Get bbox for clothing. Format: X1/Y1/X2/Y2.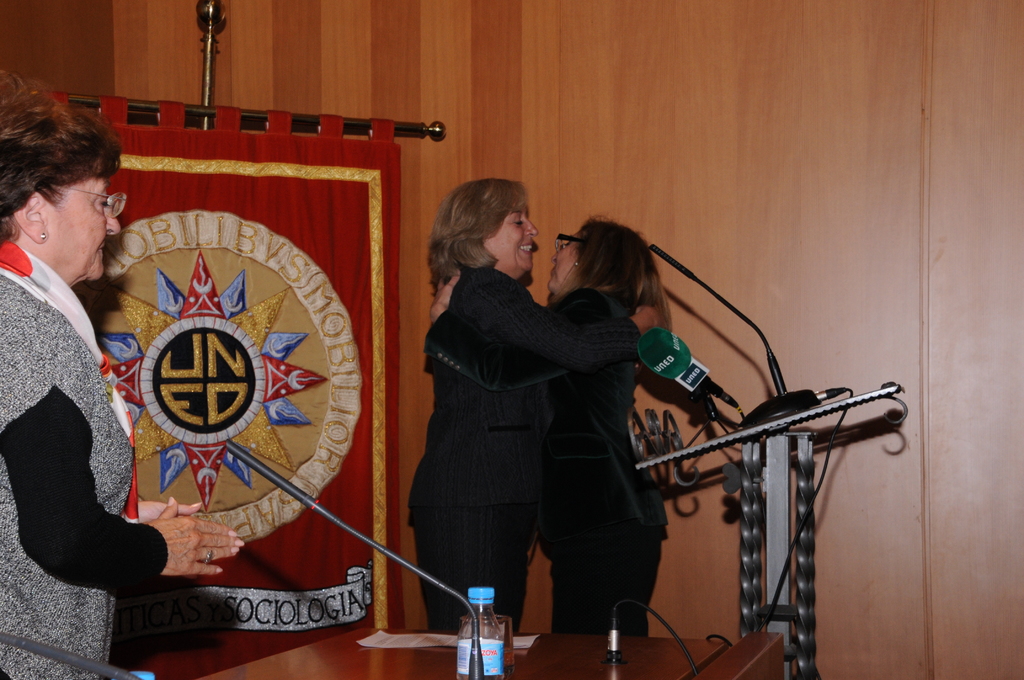
424/287/666/635.
